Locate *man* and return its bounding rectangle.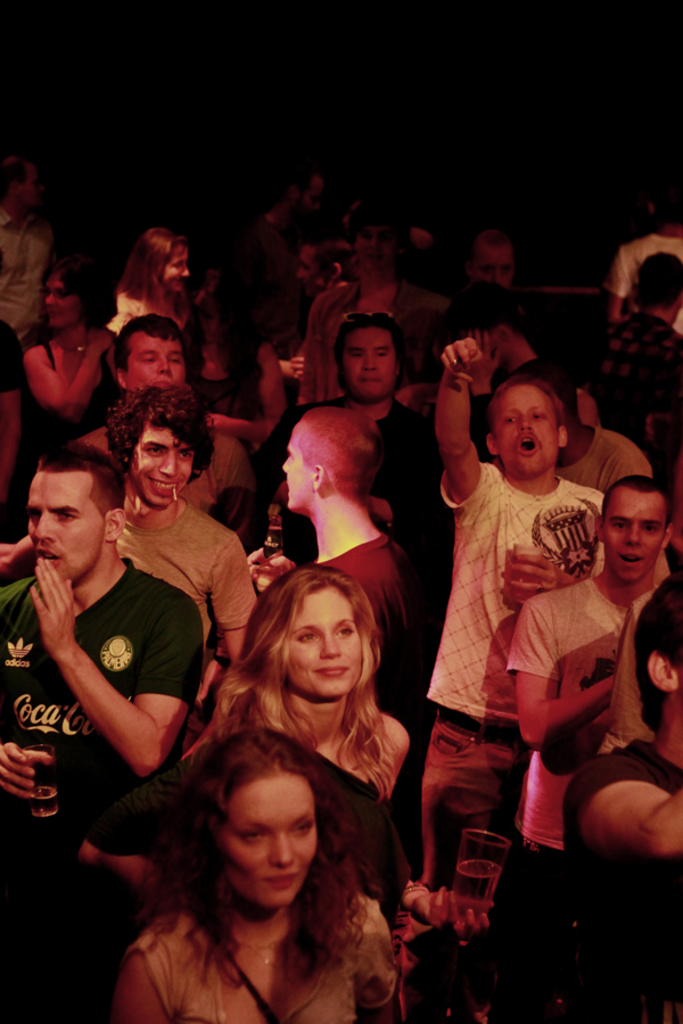
detection(291, 407, 404, 716).
